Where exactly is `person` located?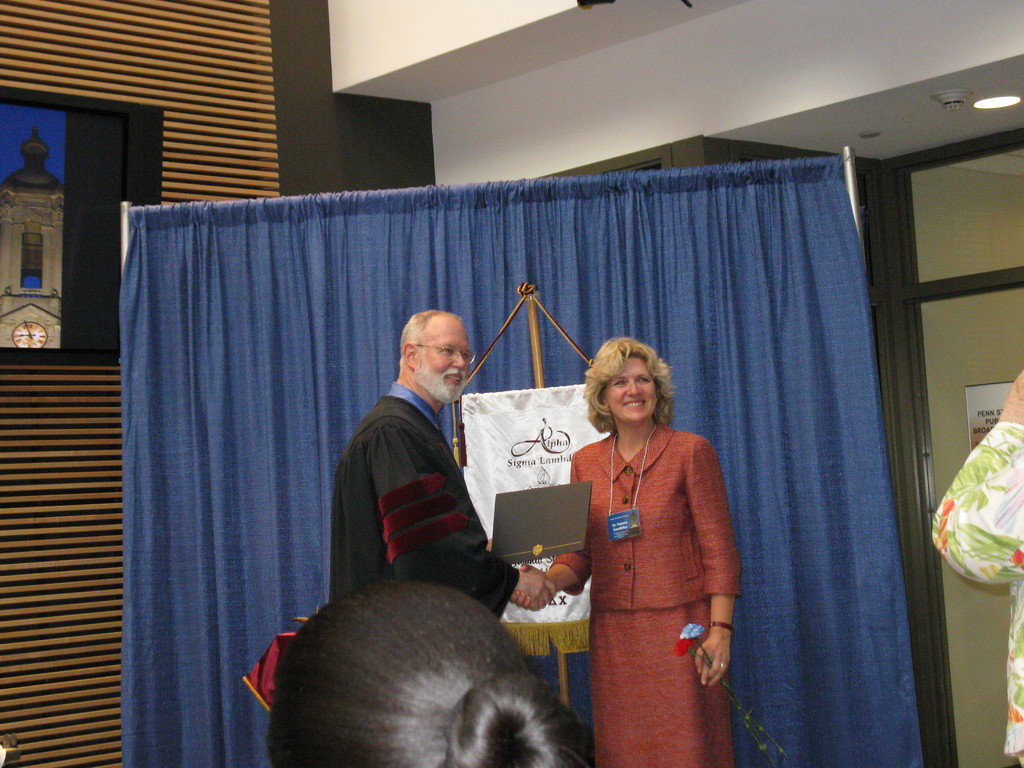
Its bounding box is <box>264,575,582,767</box>.
